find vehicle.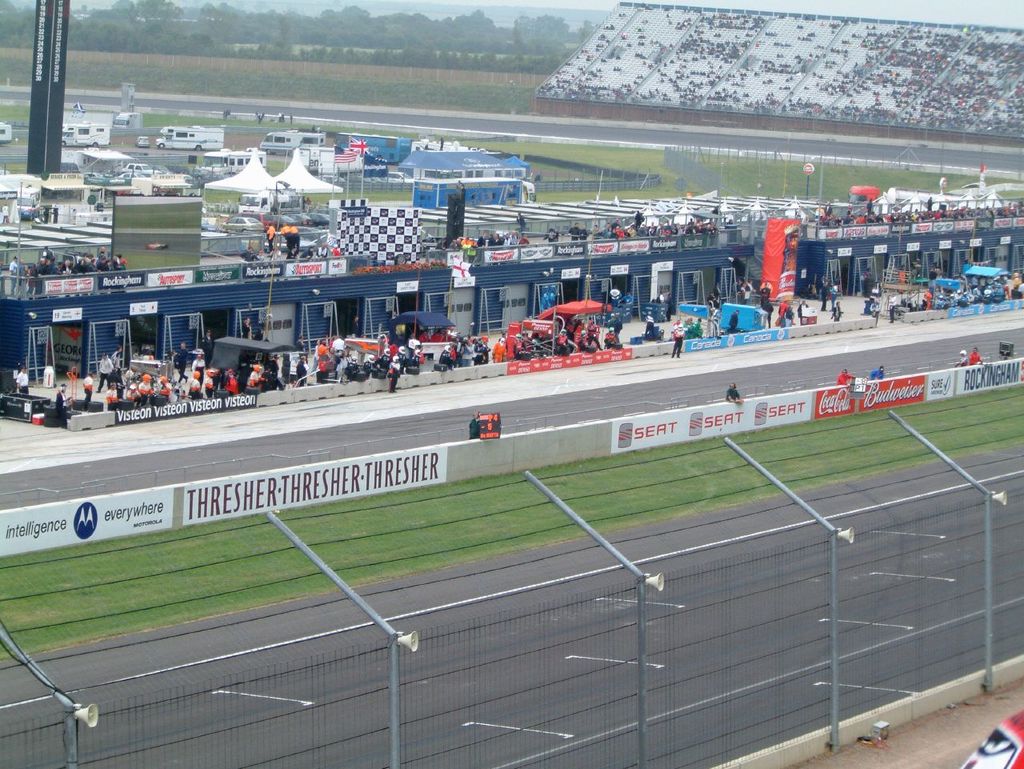
Rect(152, 124, 225, 154).
